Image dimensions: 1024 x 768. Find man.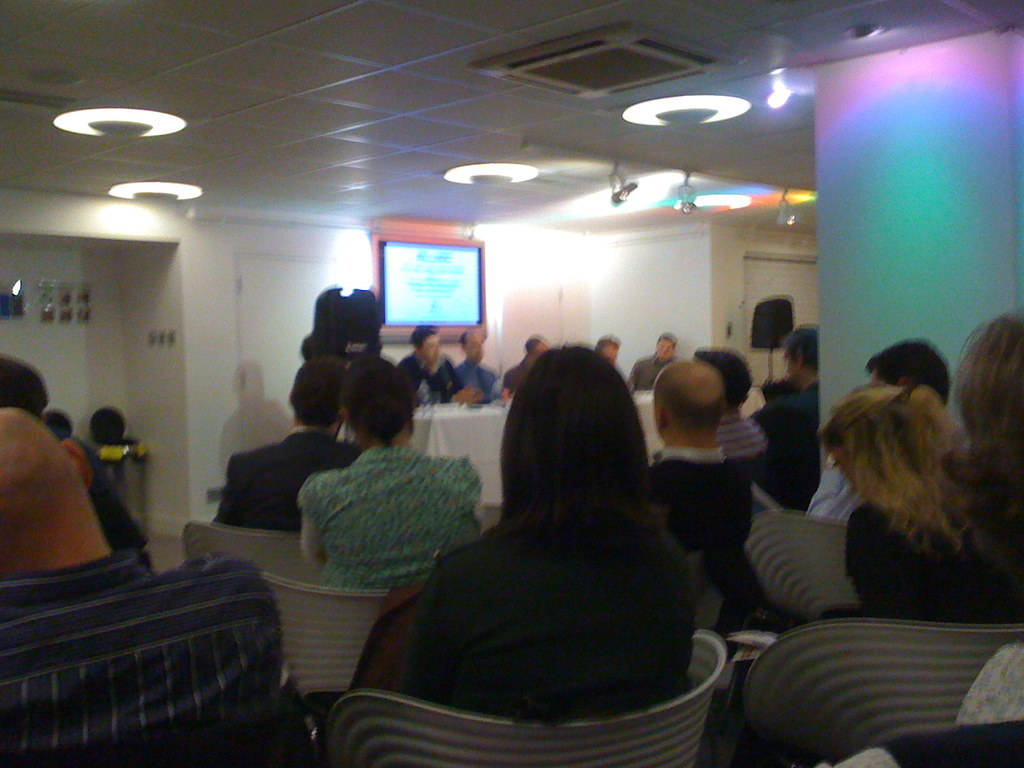
643:353:797:576.
